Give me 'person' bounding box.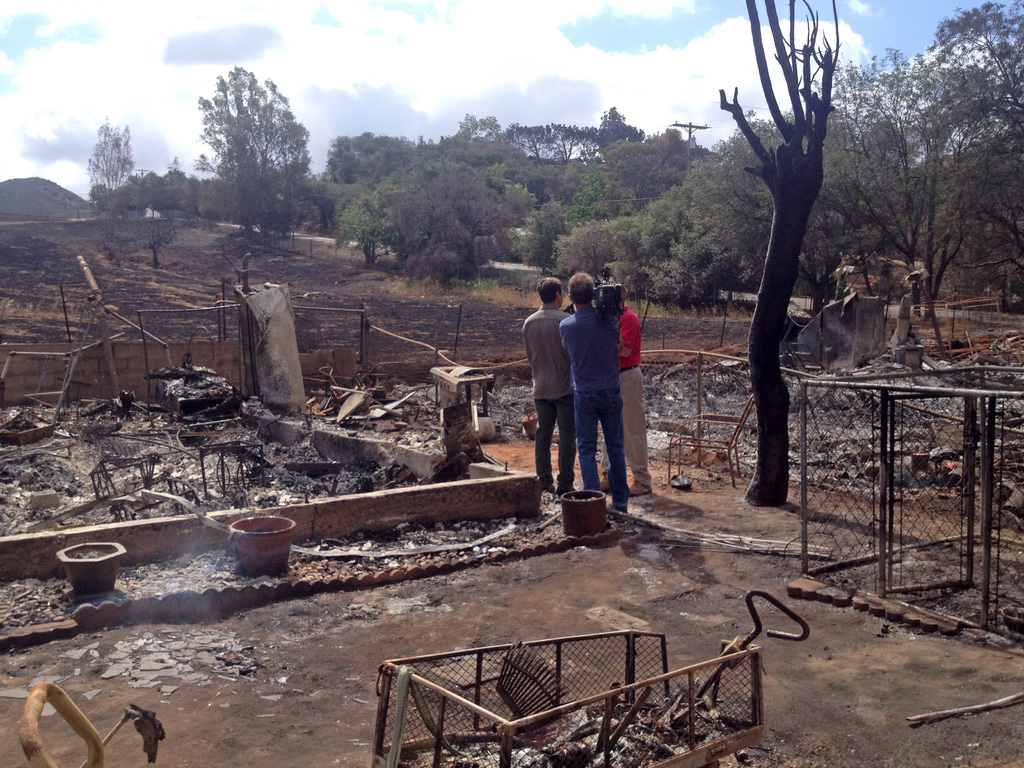
bbox(600, 287, 653, 499).
